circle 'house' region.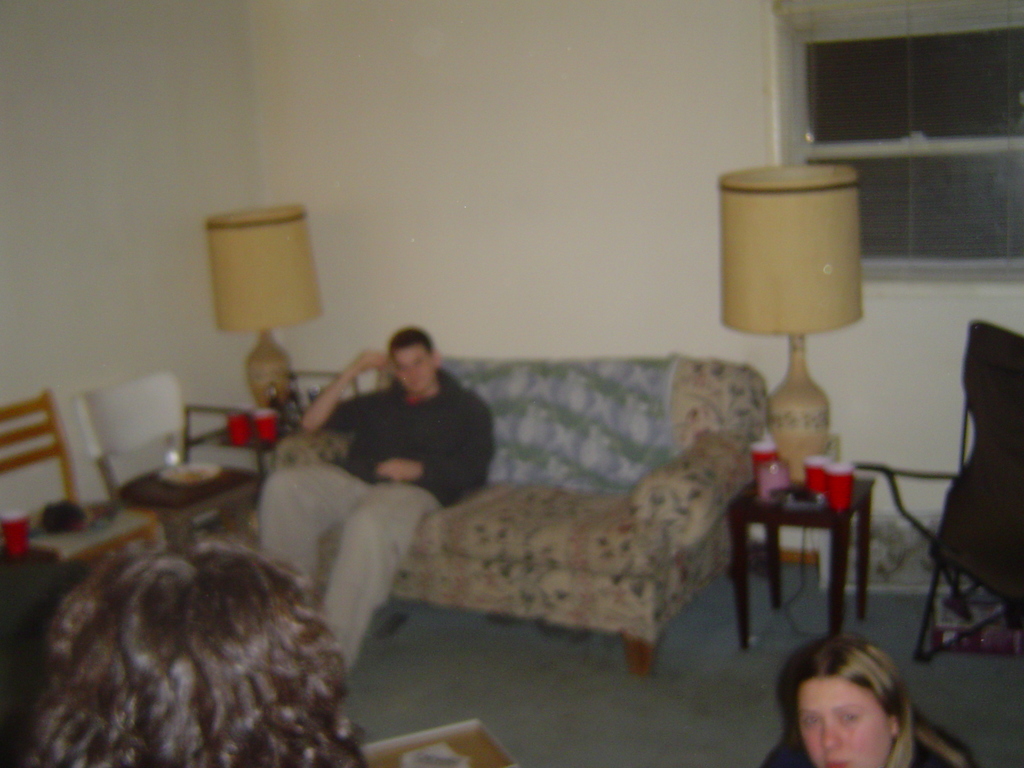
Region: locate(0, 0, 1023, 767).
